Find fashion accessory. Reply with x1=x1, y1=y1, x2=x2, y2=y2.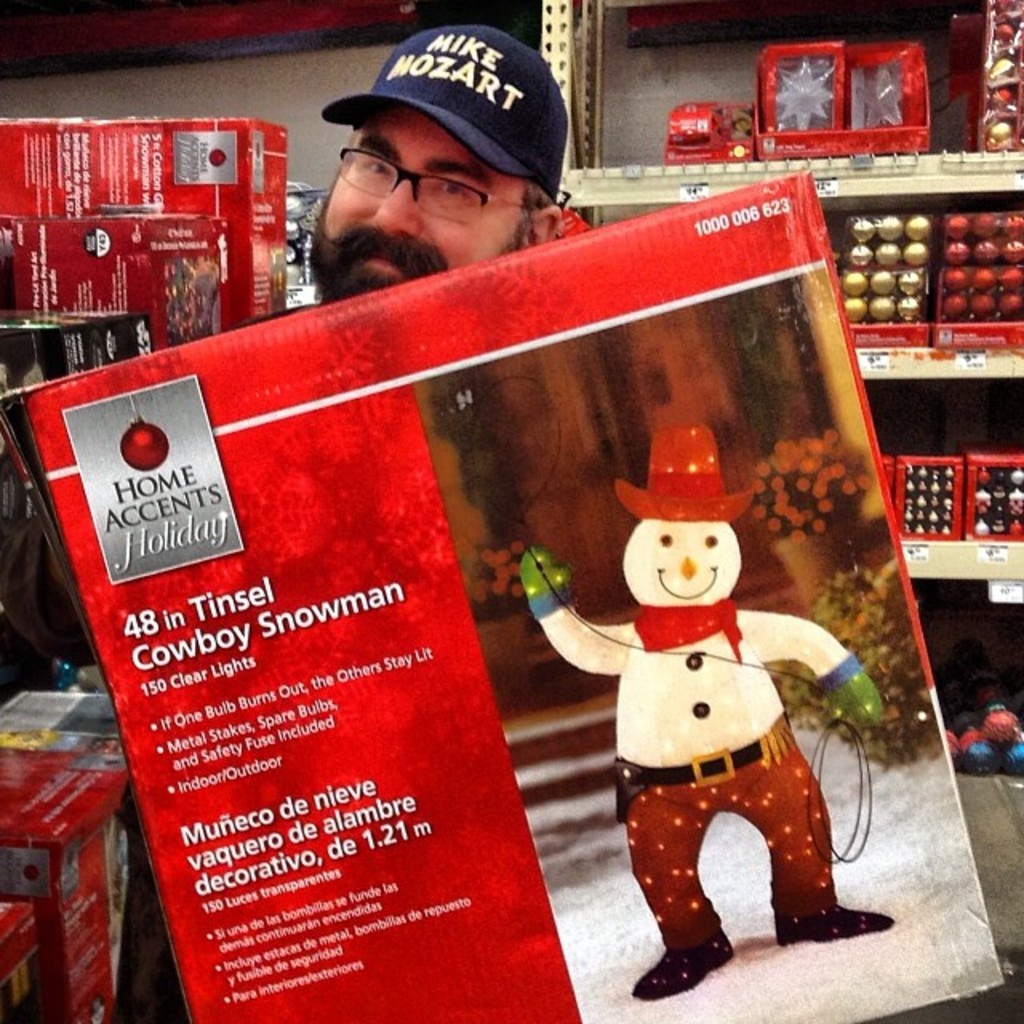
x1=632, y1=602, x2=742, y2=661.
